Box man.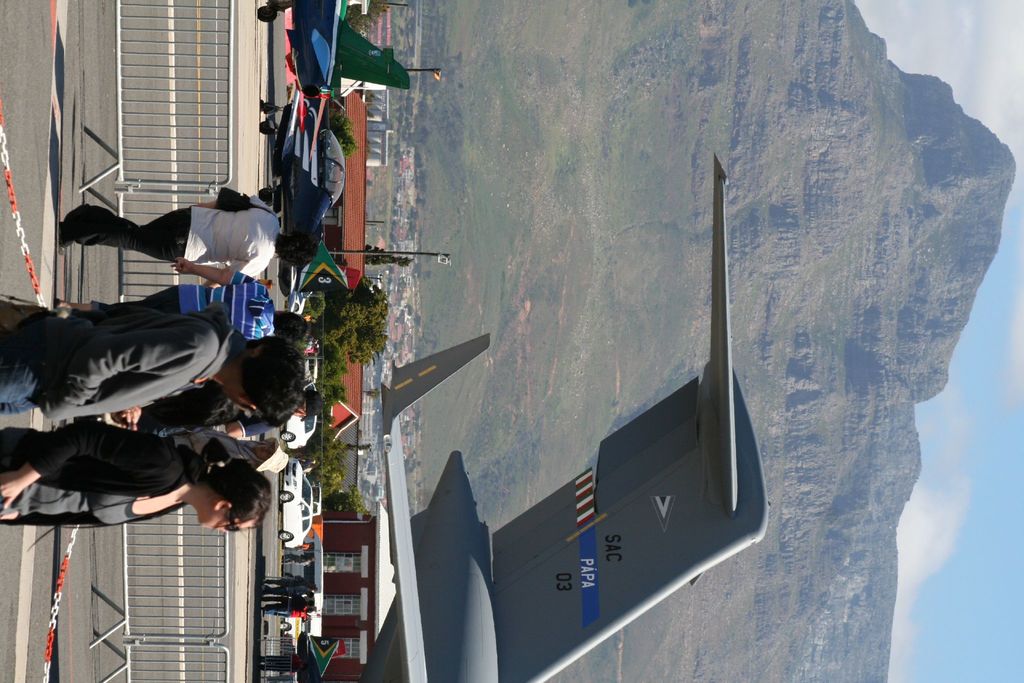
BBox(281, 554, 317, 565).
